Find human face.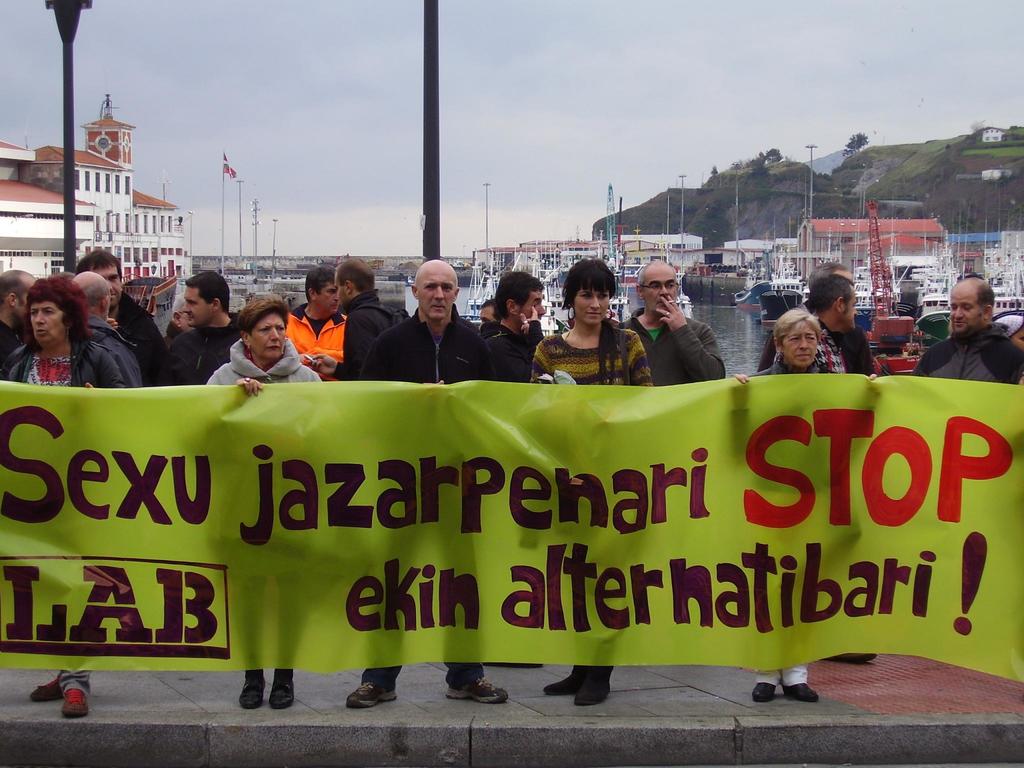
x1=184 y1=285 x2=213 y2=323.
